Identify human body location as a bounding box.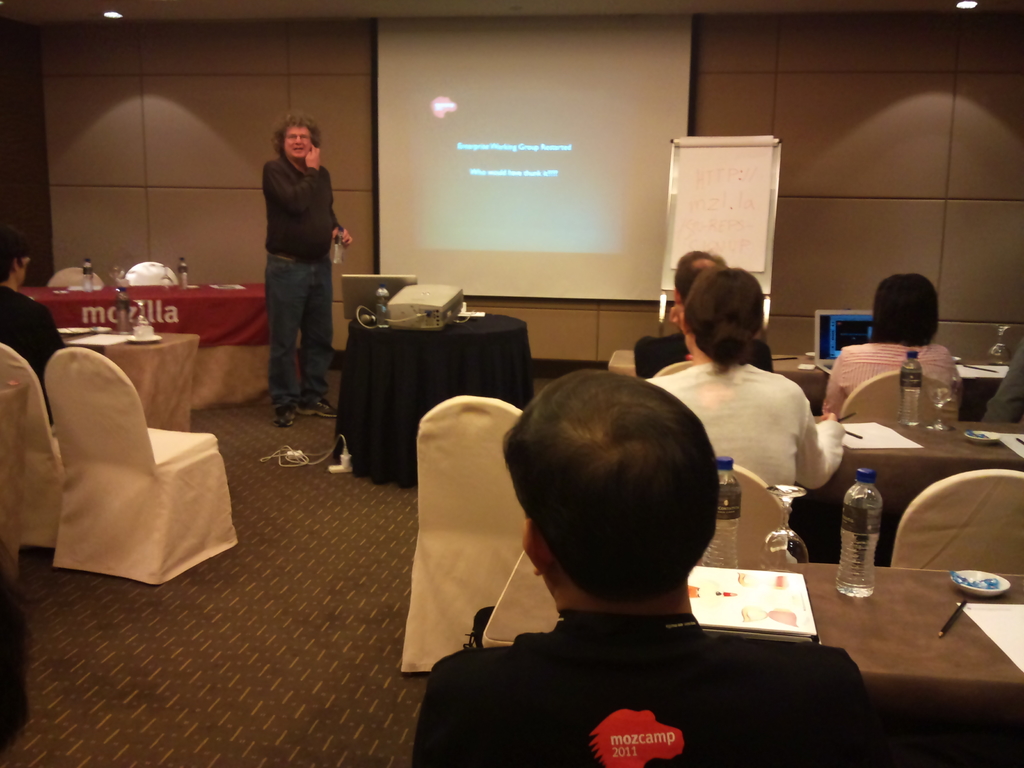
646:365:857:558.
